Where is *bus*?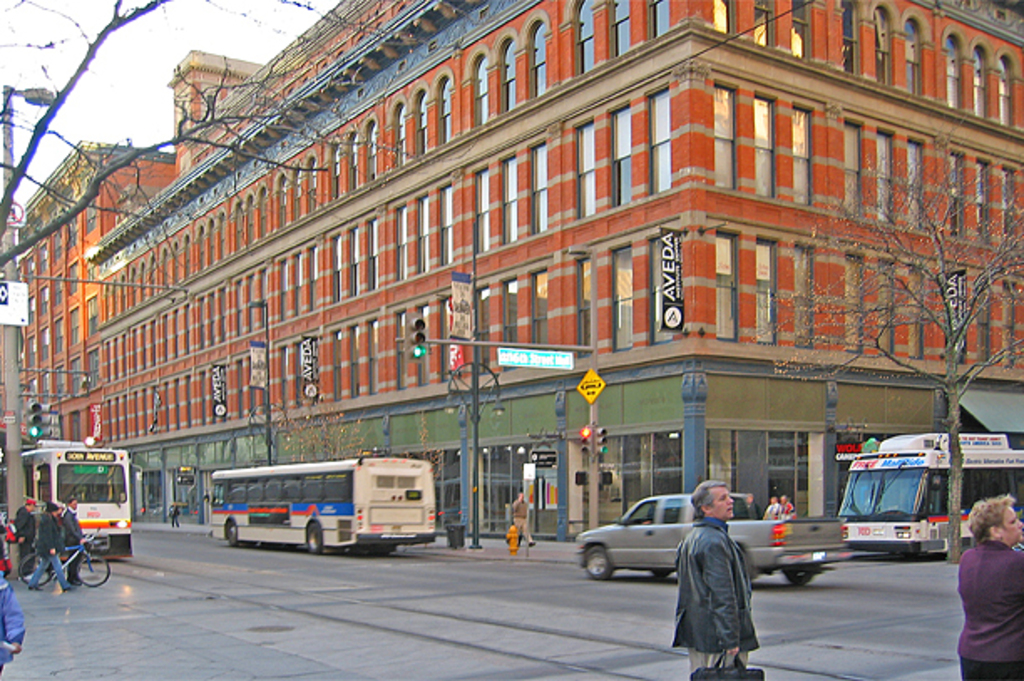
bbox(833, 432, 1022, 564).
